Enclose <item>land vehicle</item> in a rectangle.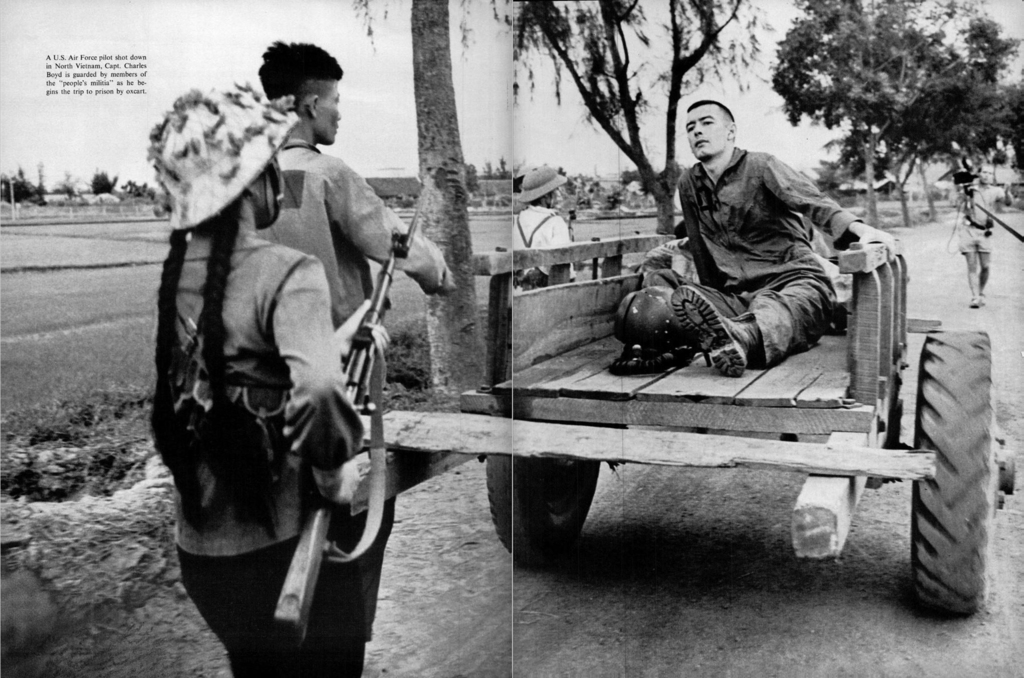
locate(350, 242, 1010, 624).
